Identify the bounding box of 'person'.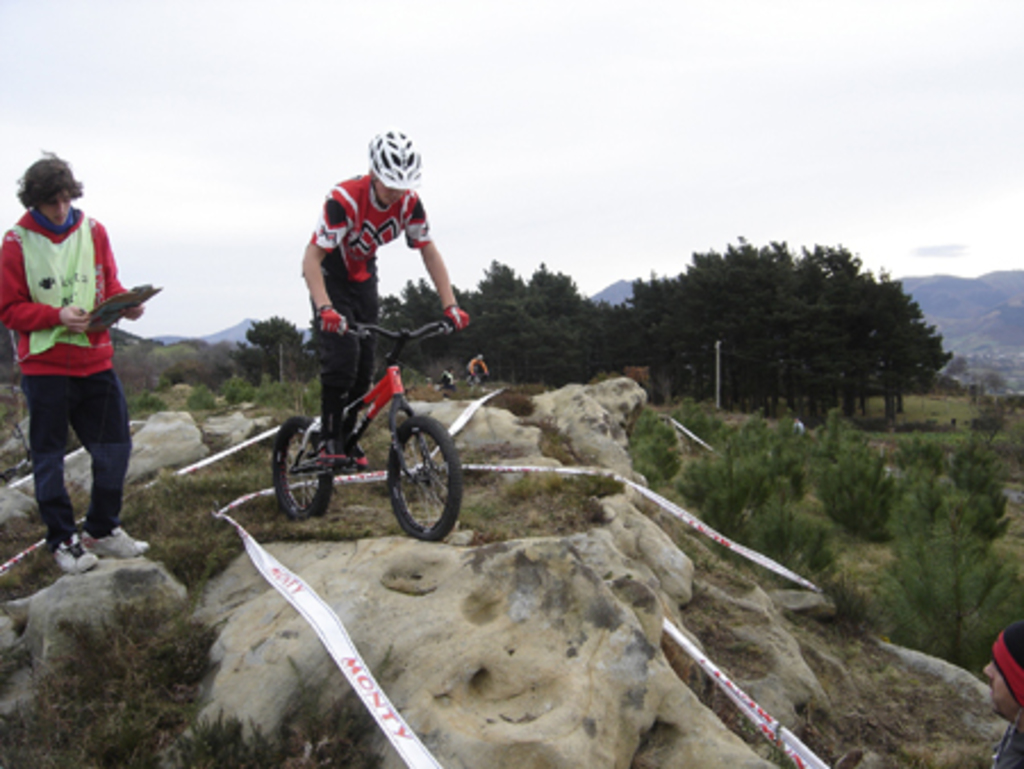
294 125 462 473.
